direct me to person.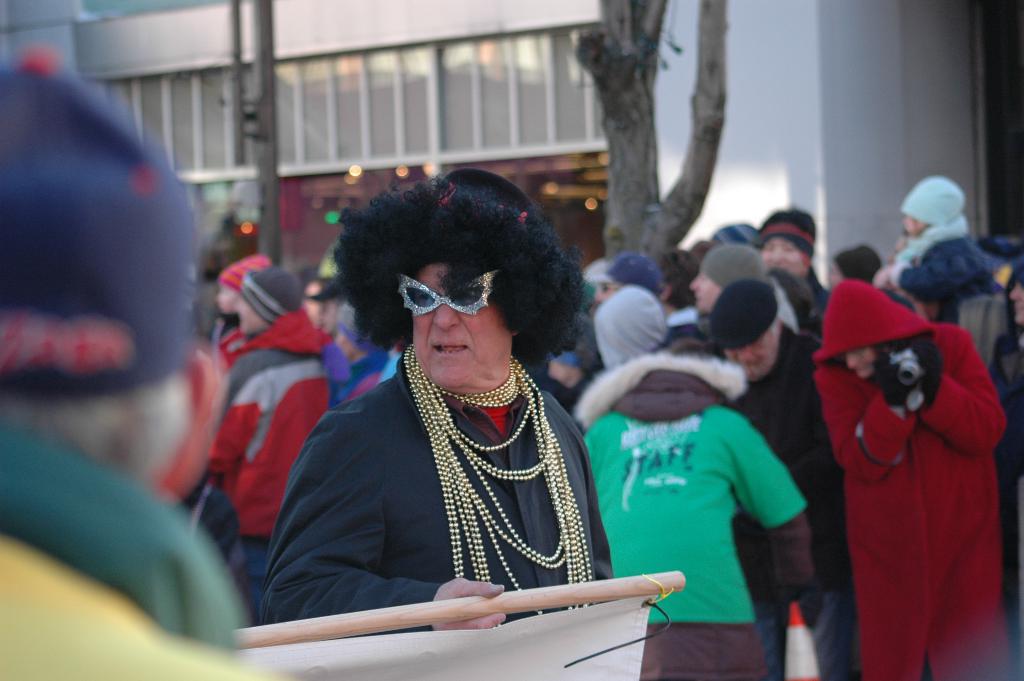
Direction: x1=198 y1=262 x2=330 y2=611.
